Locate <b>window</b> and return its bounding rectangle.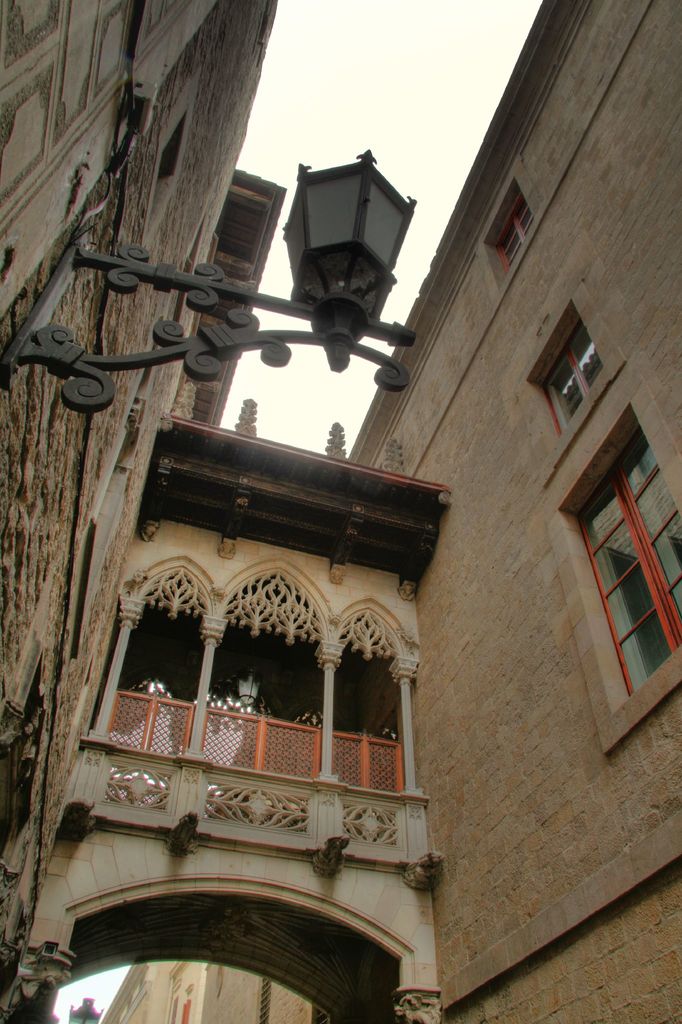
x1=538 y1=319 x2=615 y2=433.
